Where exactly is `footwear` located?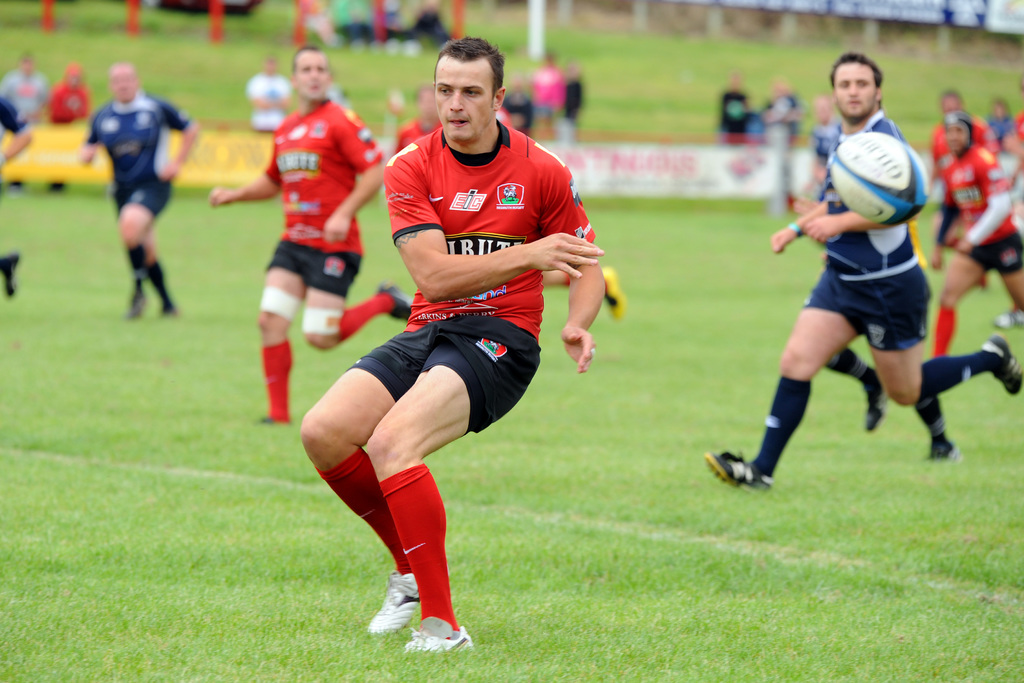
Its bounding box is x1=125 y1=291 x2=144 y2=318.
